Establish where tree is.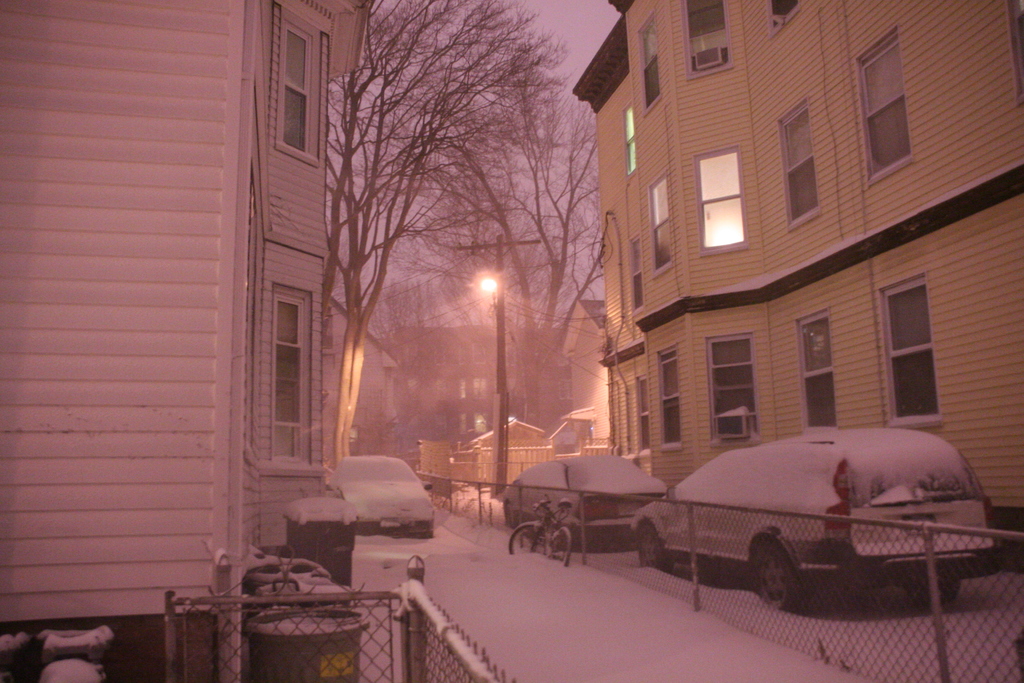
Established at bbox=(316, 0, 570, 493).
